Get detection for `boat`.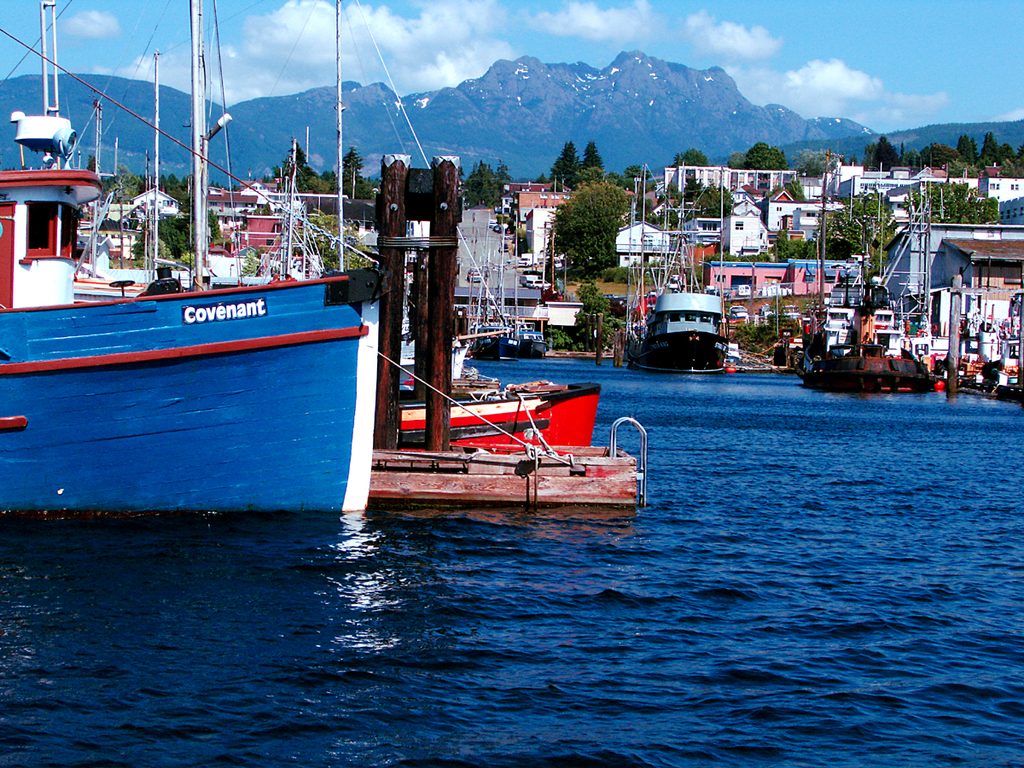
Detection: Rect(621, 161, 736, 375).
